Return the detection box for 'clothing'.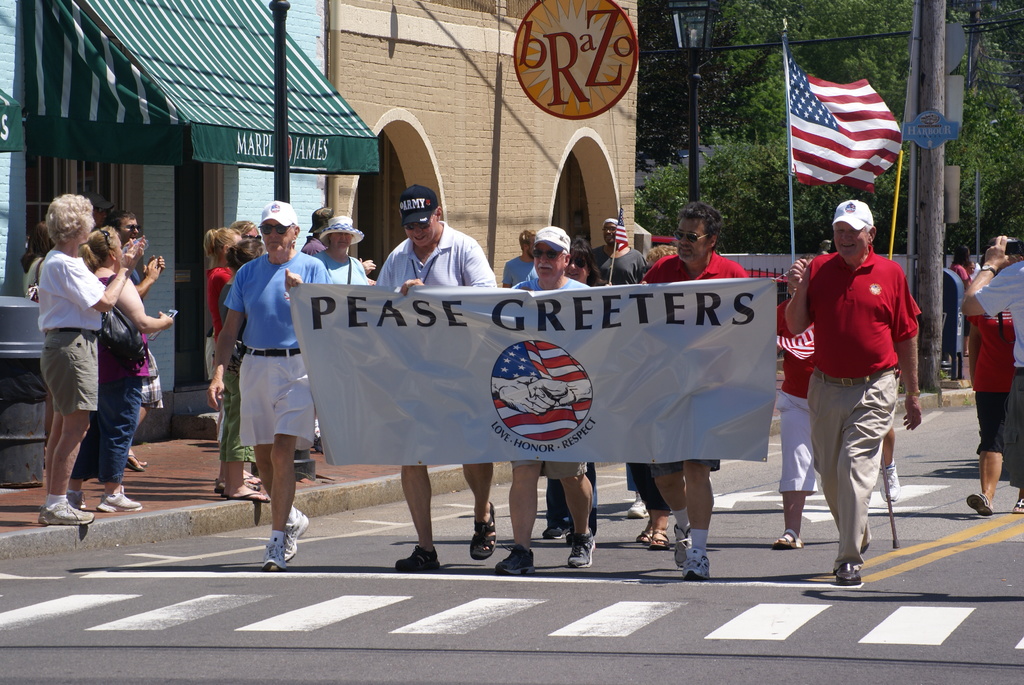
locate(967, 305, 1020, 457).
